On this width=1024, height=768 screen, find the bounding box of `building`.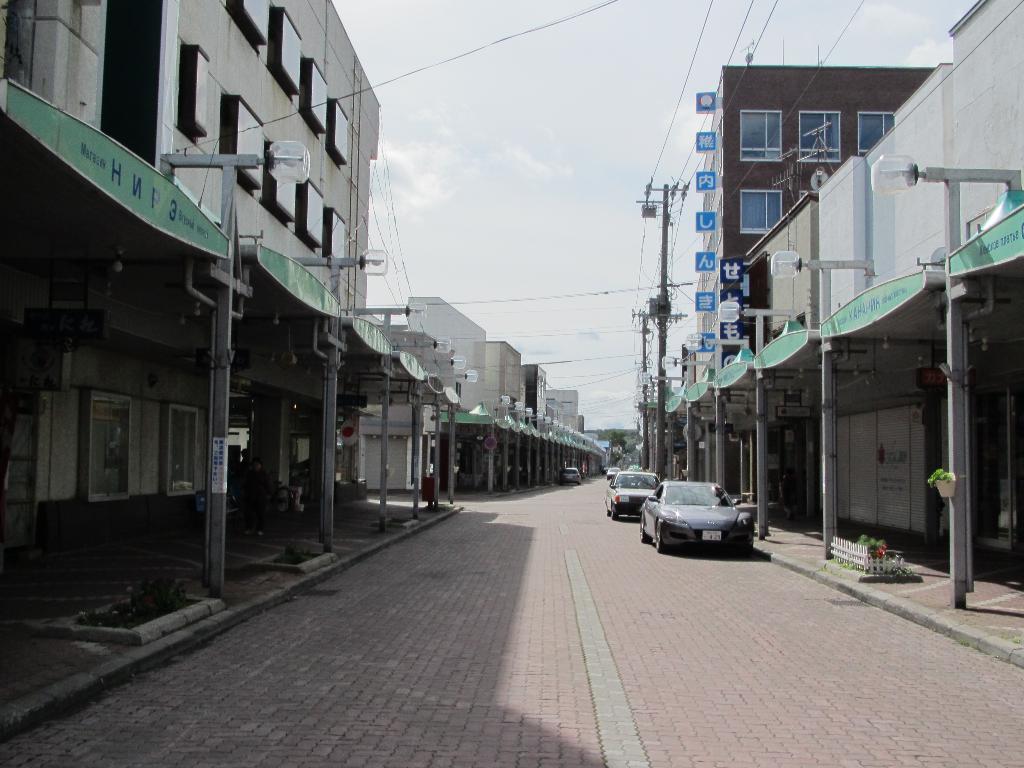
Bounding box: crop(340, 299, 604, 492).
